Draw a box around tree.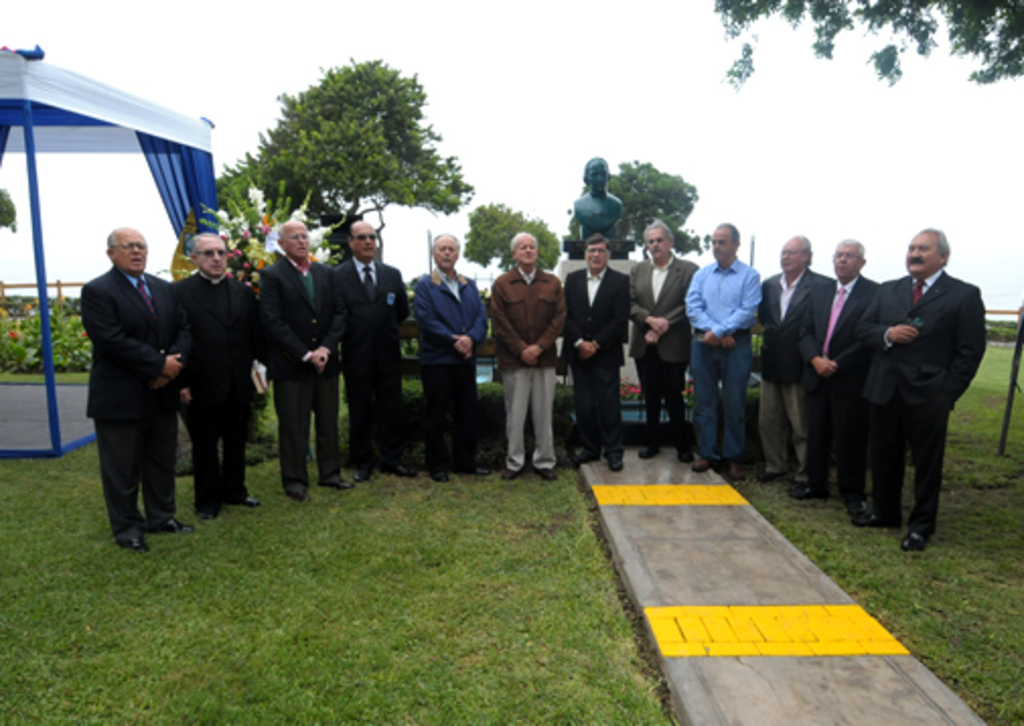
region(718, 0, 1022, 87).
